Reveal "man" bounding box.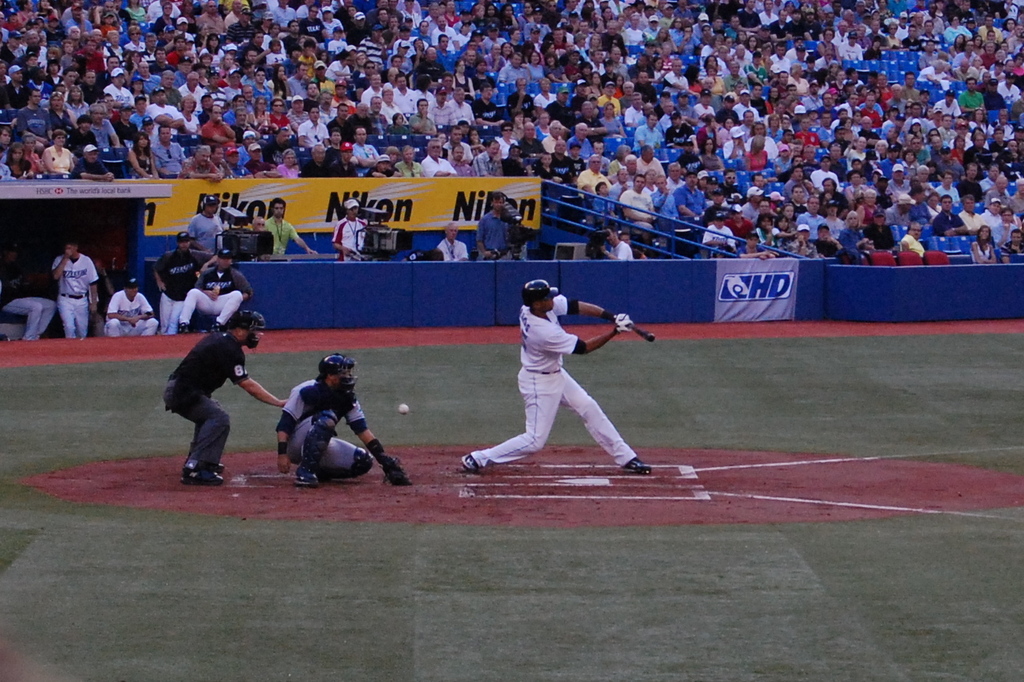
Revealed: <bbox>153, 225, 219, 344</bbox>.
